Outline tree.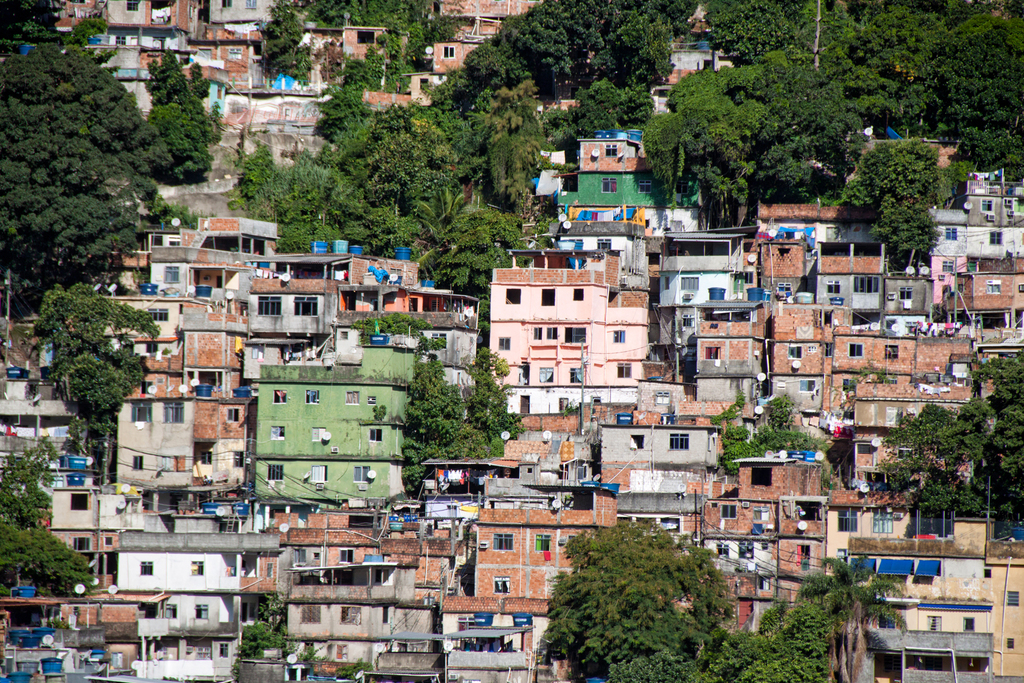
Outline: Rect(635, 0, 1023, 279).
